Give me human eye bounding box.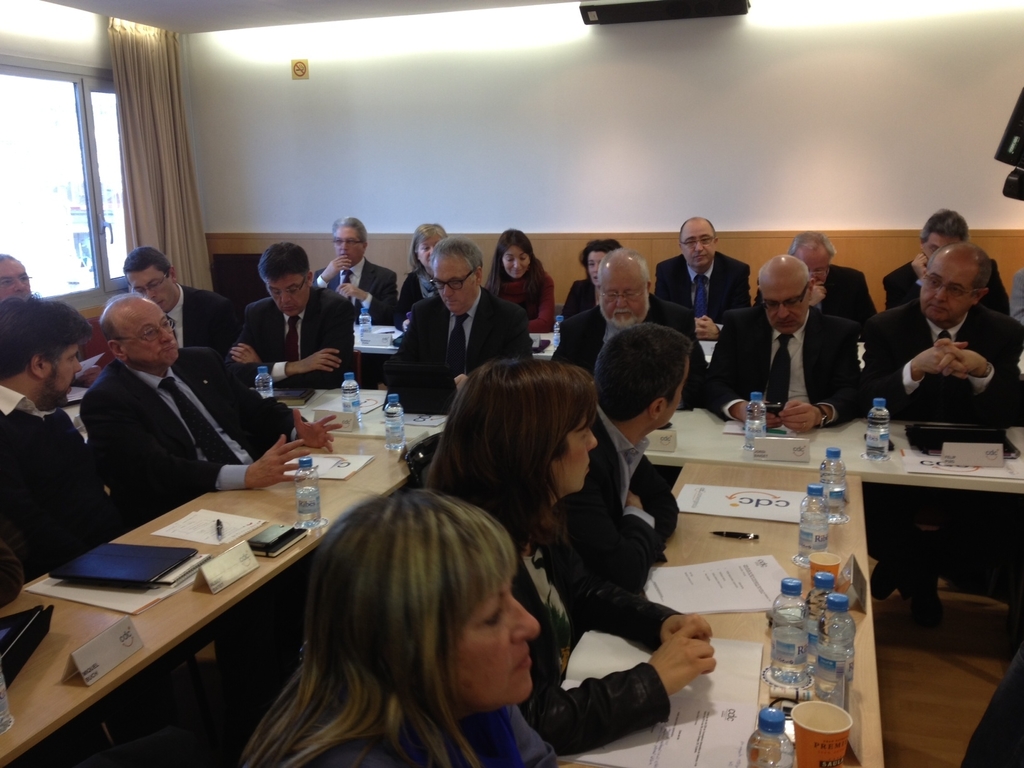
box=[70, 356, 75, 364].
